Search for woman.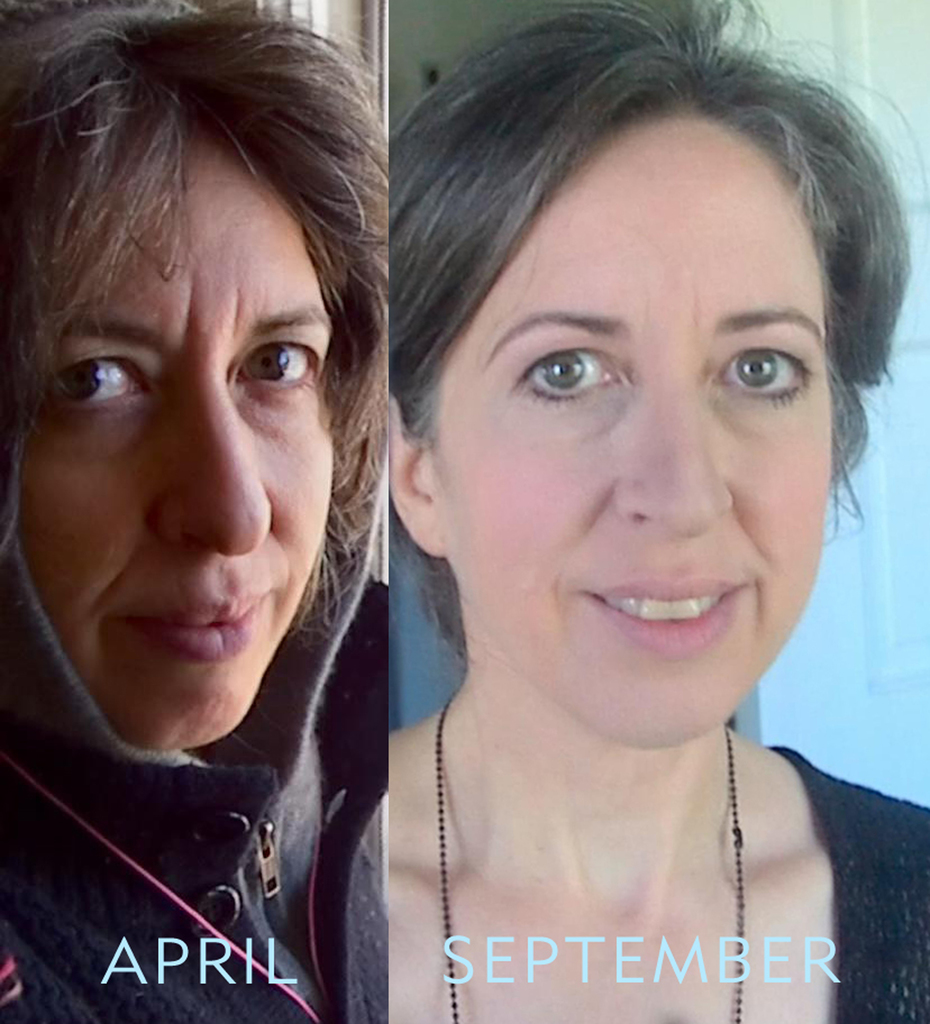
Found at box(0, 0, 391, 1023).
